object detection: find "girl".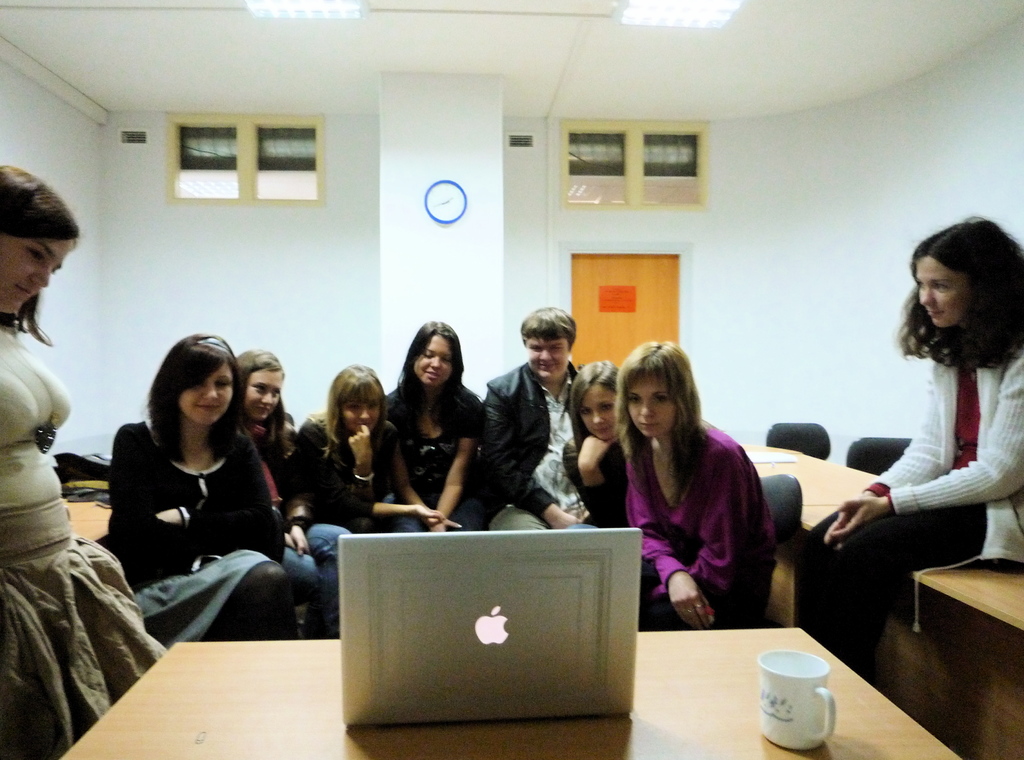
(left=612, top=338, right=775, bottom=628).
